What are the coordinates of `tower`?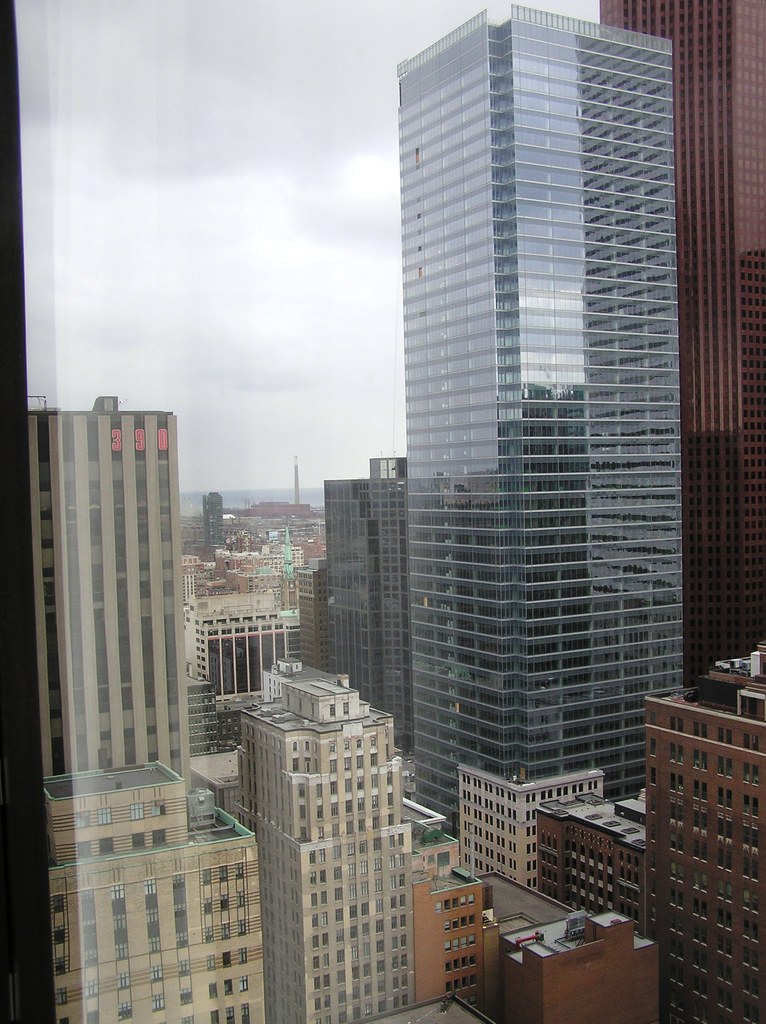
bbox(323, 457, 414, 765).
